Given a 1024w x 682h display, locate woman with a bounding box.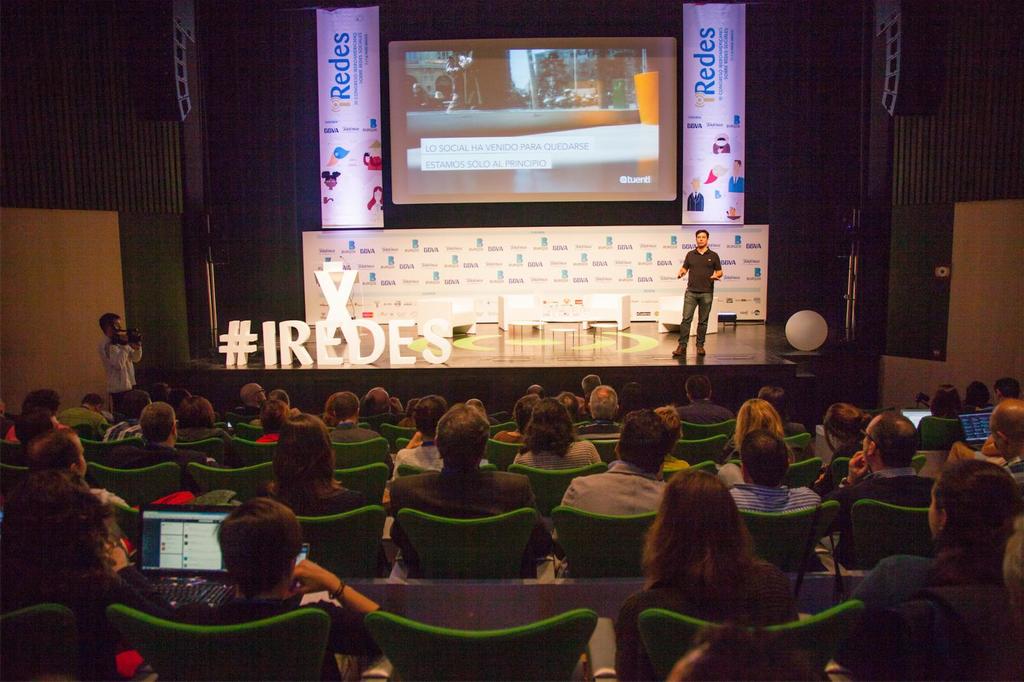
Located: Rect(612, 380, 651, 426).
